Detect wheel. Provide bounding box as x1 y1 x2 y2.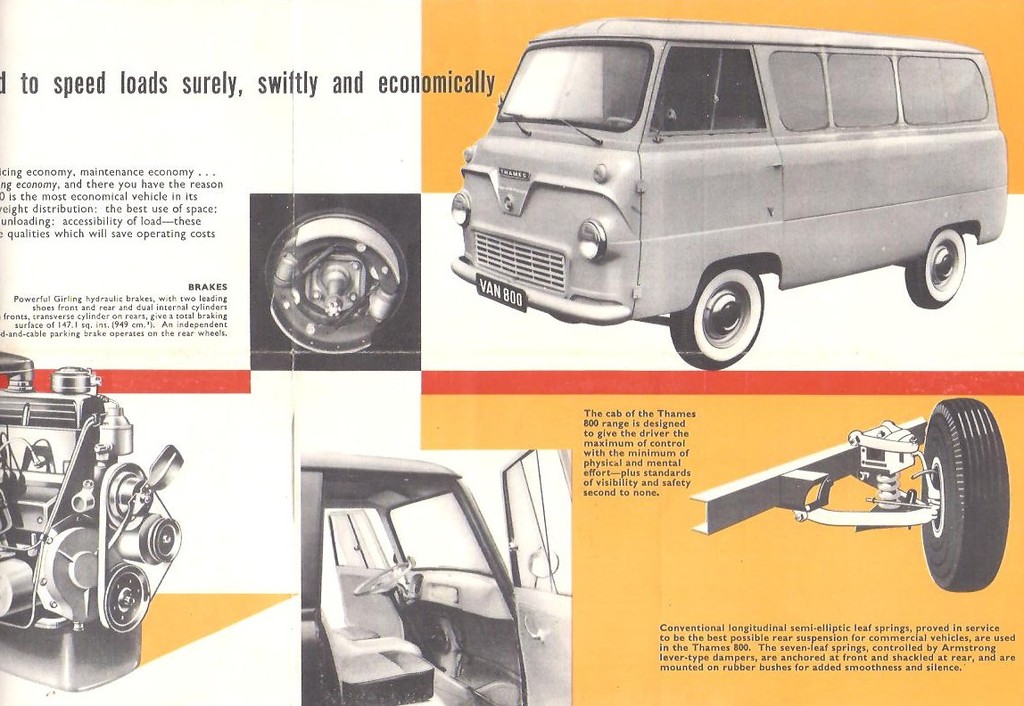
926 415 1003 588.
